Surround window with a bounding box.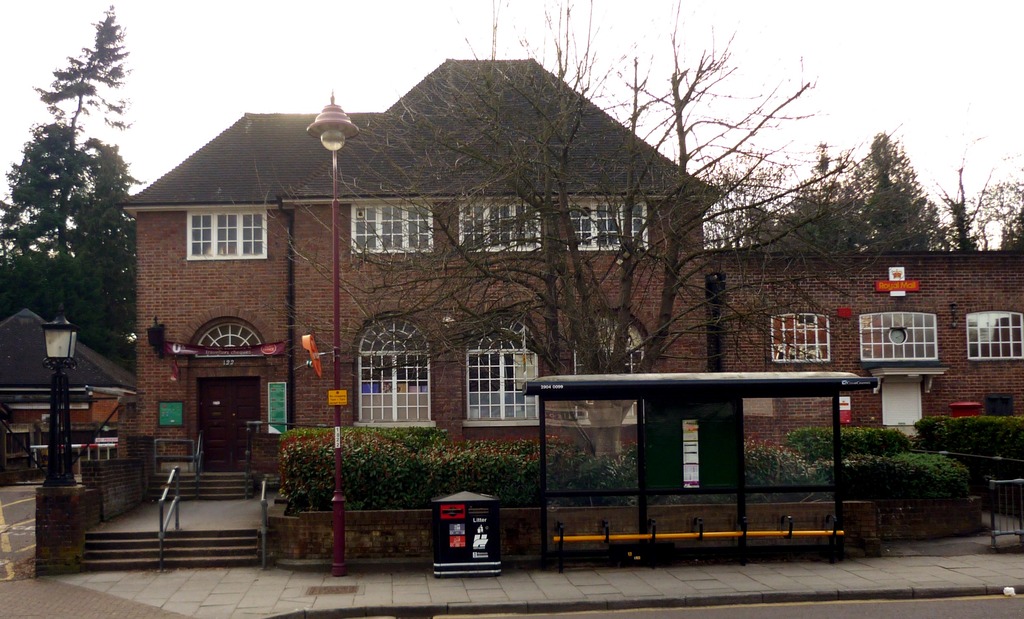
(183, 204, 267, 263).
